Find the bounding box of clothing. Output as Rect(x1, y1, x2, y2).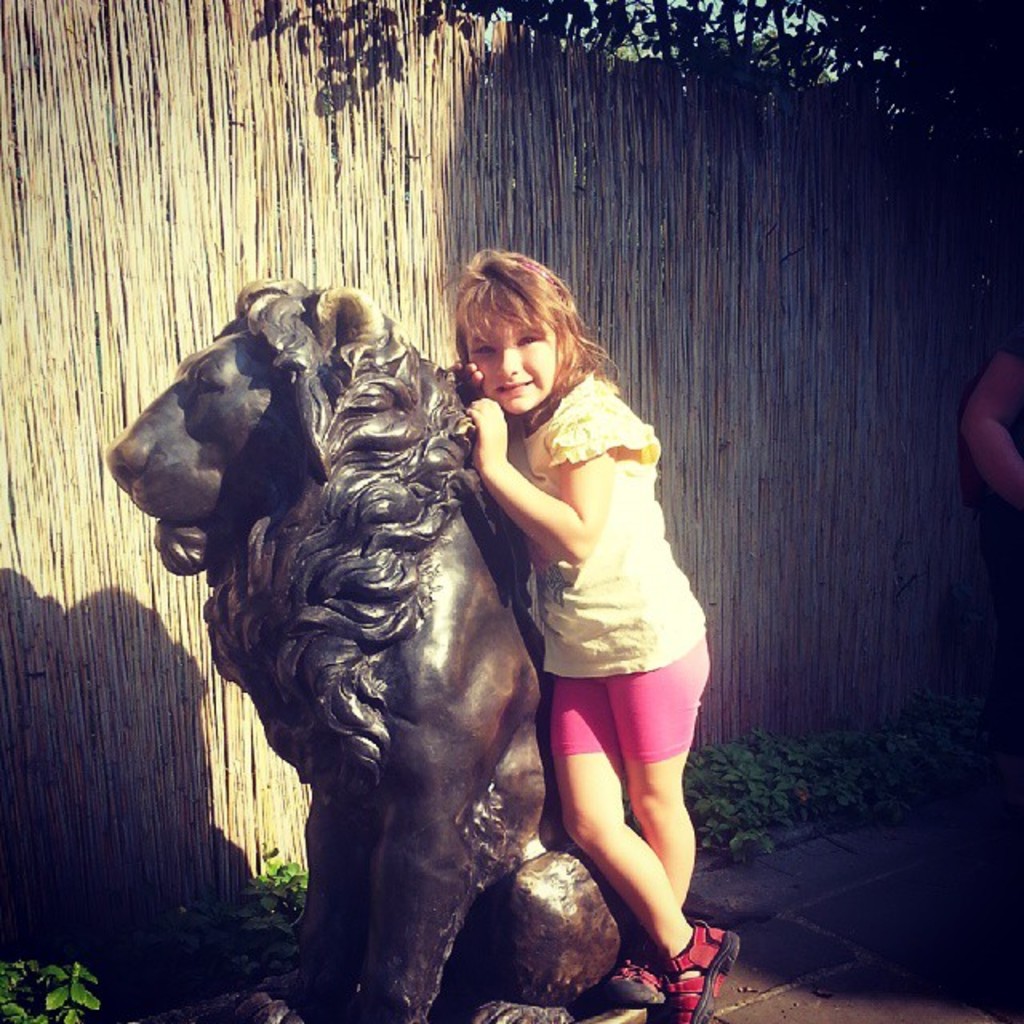
Rect(518, 366, 714, 766).
